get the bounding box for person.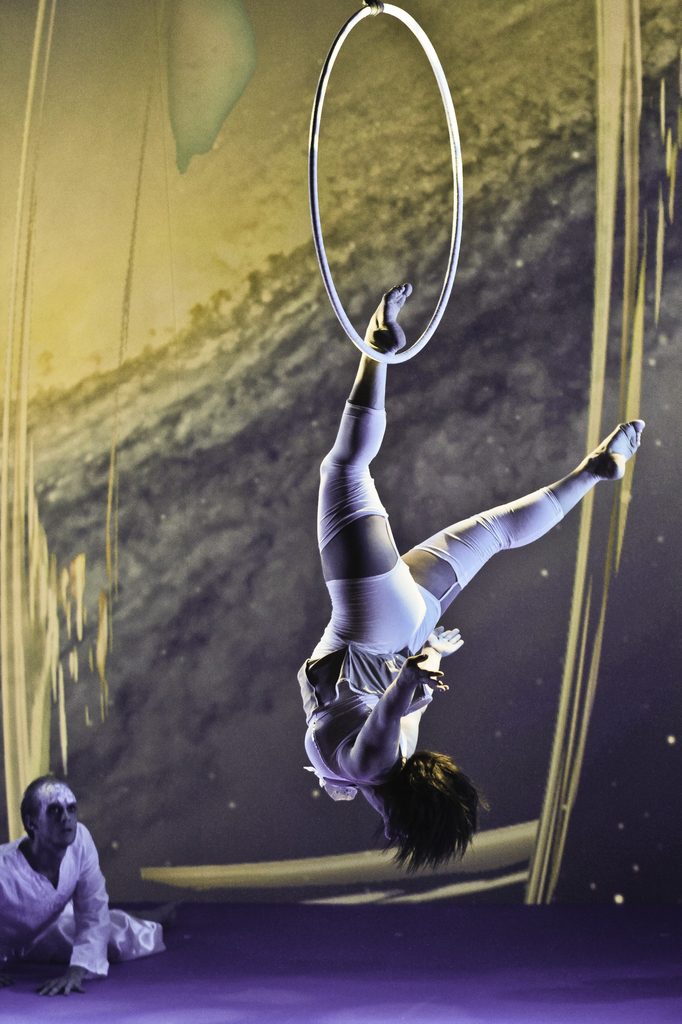
(x1=278, y1=300, x2=589, y2=882).
